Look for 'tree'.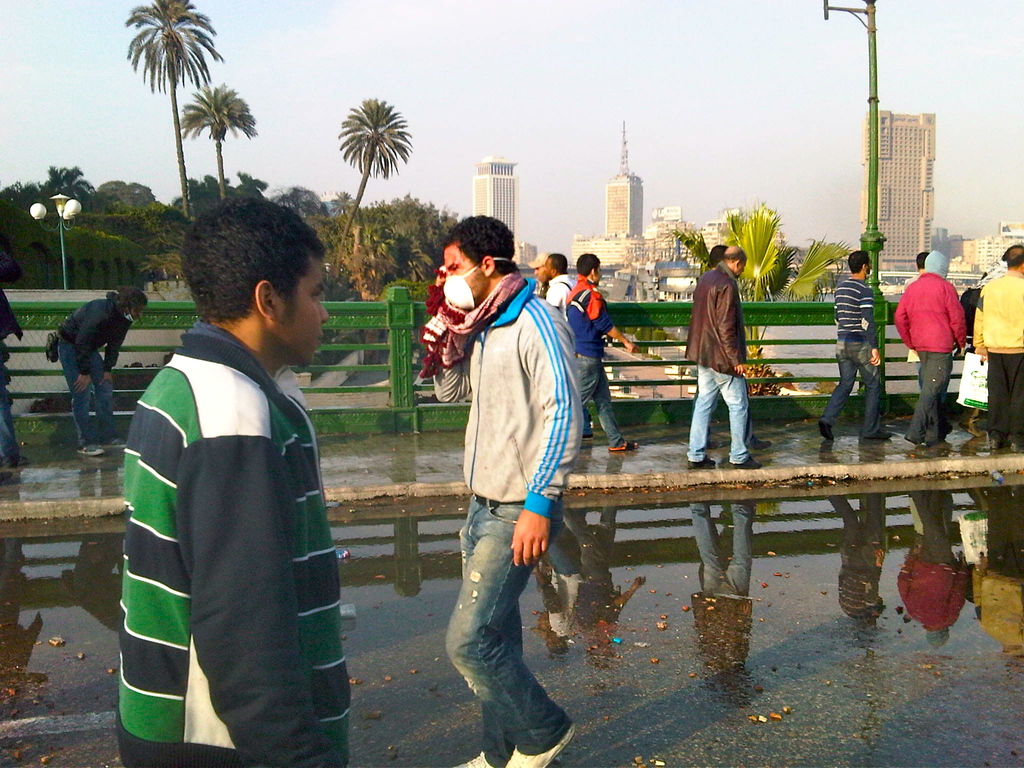
Found: [left=101, top=0, right=250, bottom=223].
